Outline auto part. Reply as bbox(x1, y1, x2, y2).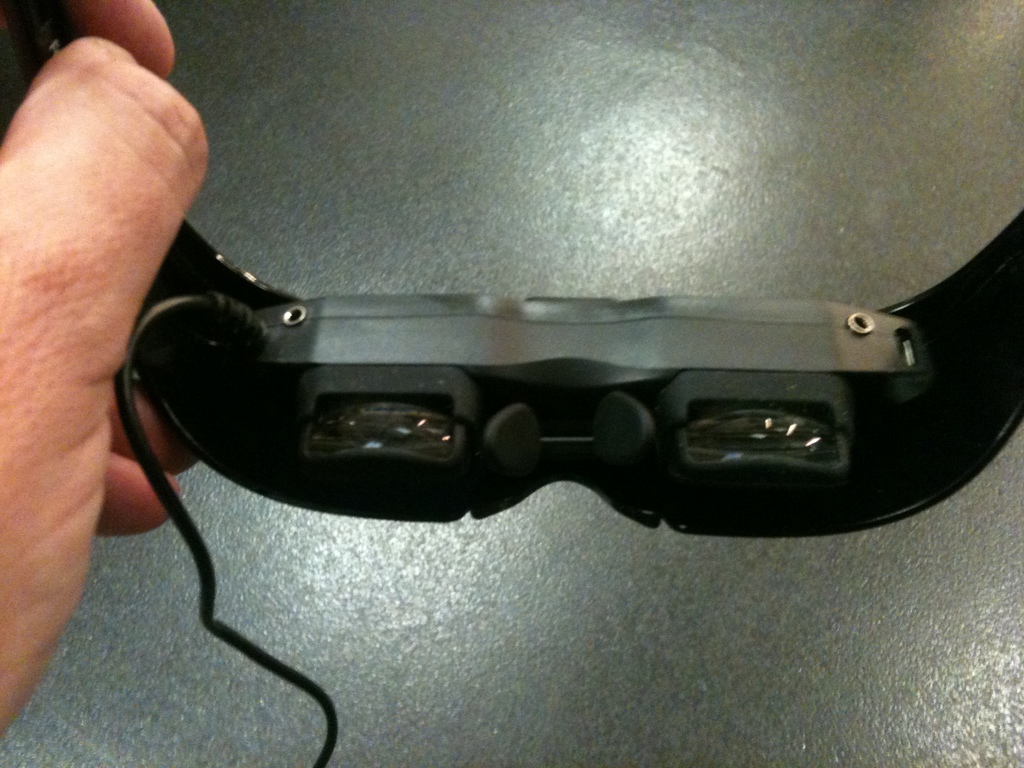
bbox(106, 82, 968, 669).
